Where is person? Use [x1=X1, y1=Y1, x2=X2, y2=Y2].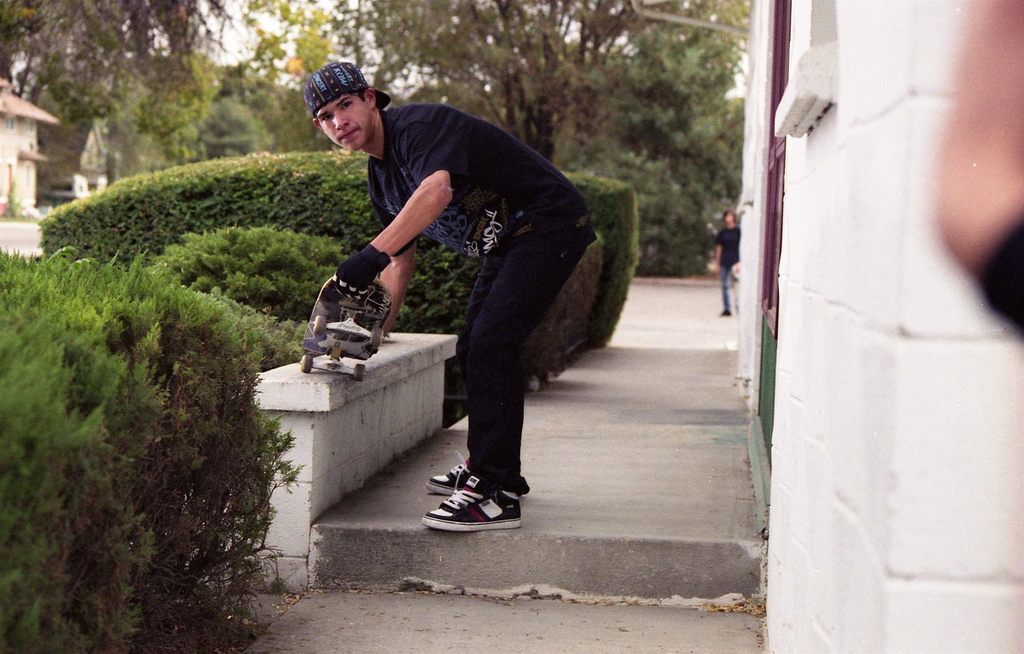
[x1=297, y1=52, x2=625, y2=517].
